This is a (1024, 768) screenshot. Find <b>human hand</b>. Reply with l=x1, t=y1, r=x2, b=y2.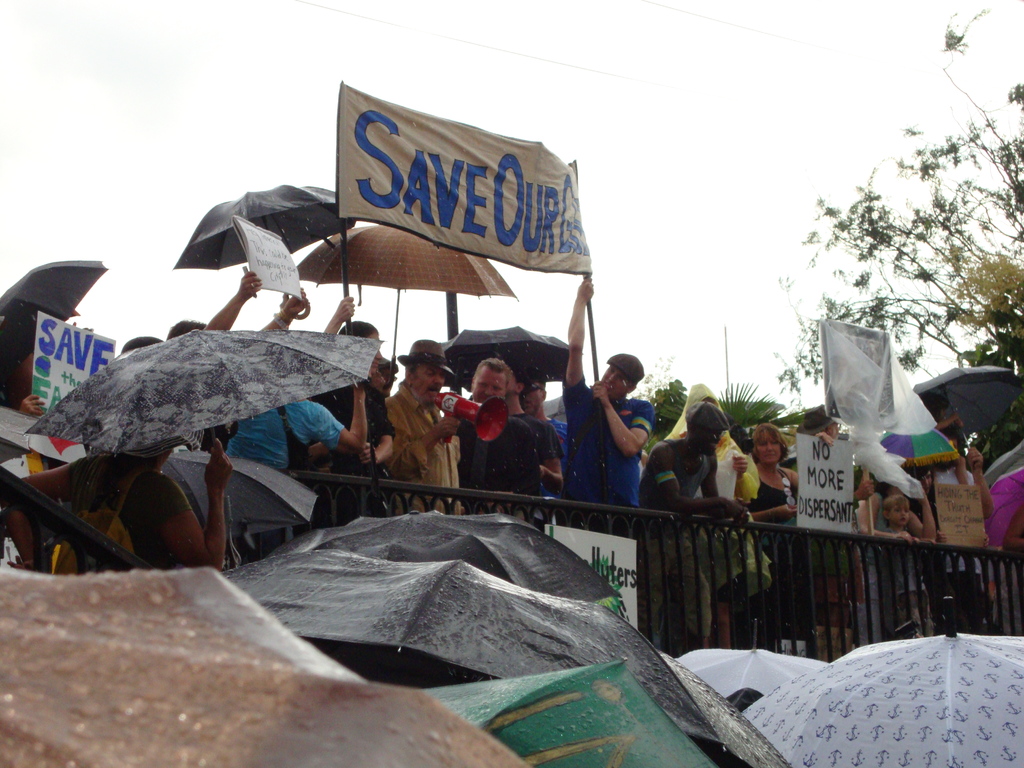
l=199, t=435, r=236, b=494.
